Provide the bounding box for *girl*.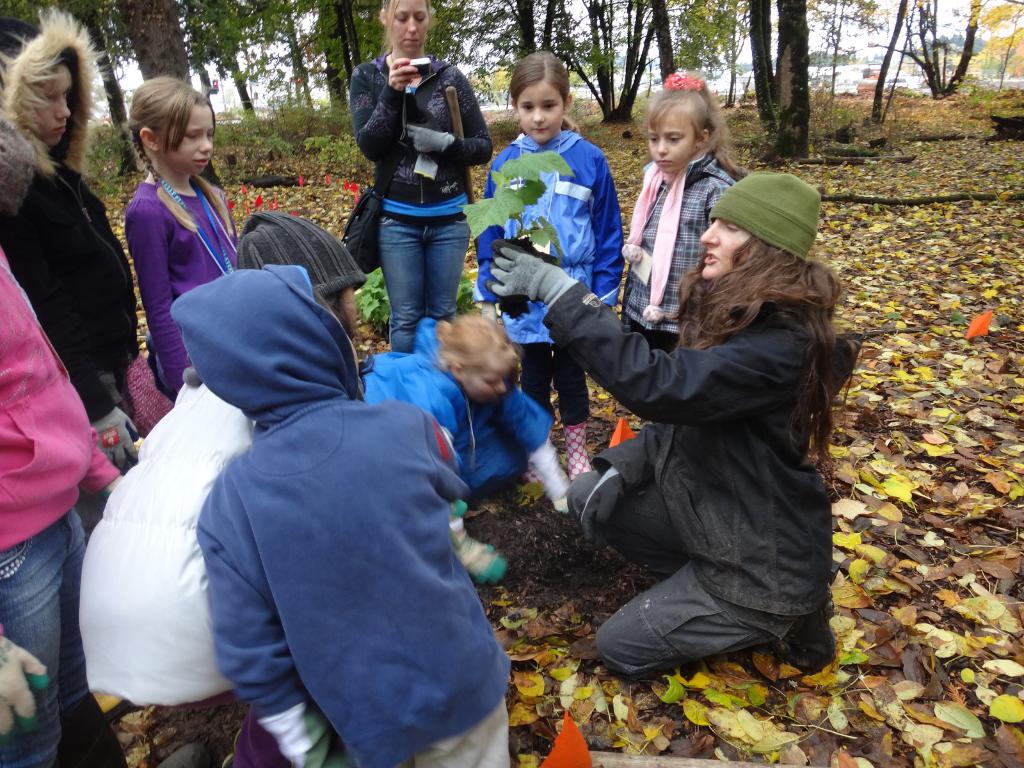
rect(484, 172, 860, 673).
